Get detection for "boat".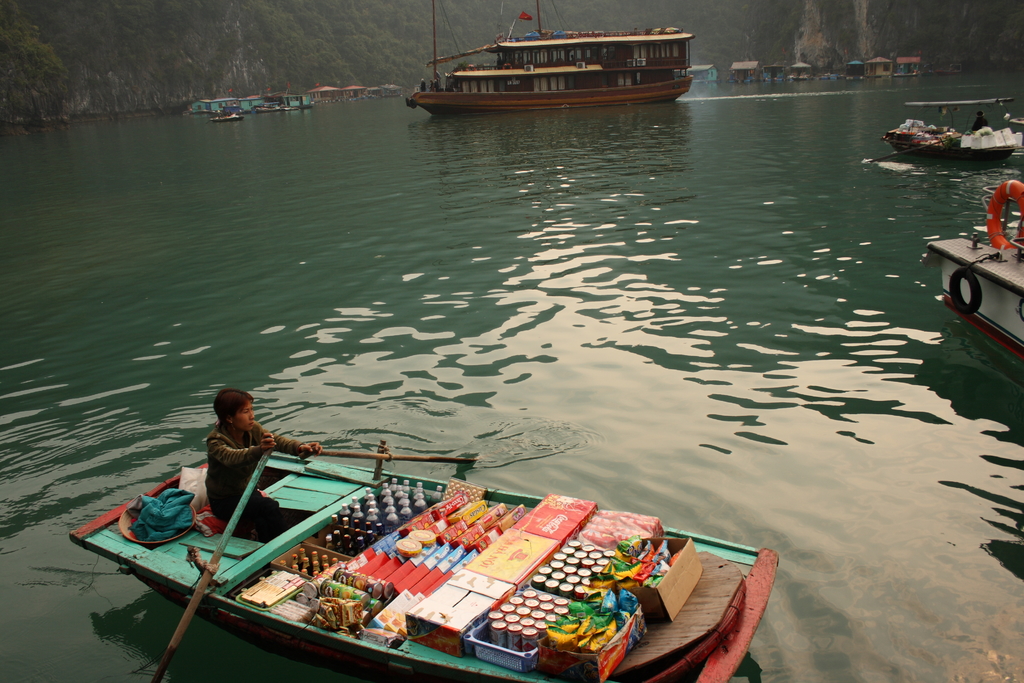
Detection: select_region(887, 94, 1023, 165).
